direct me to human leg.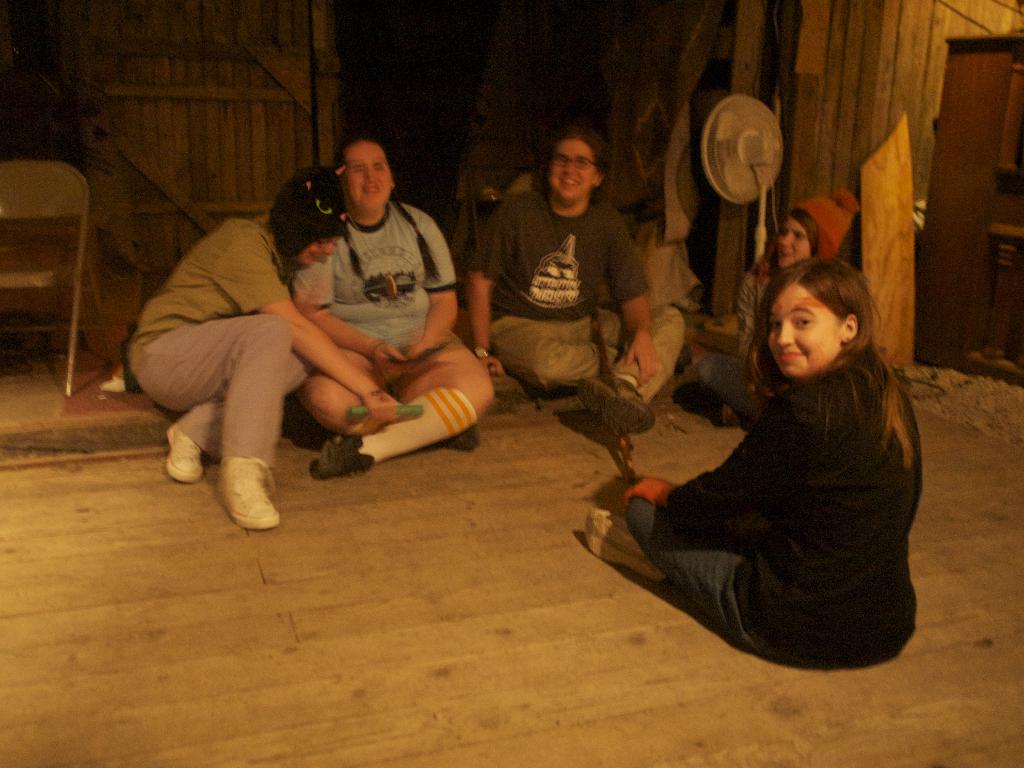
Direction: <bbox>314, 328, 494, 479</bbox>.
